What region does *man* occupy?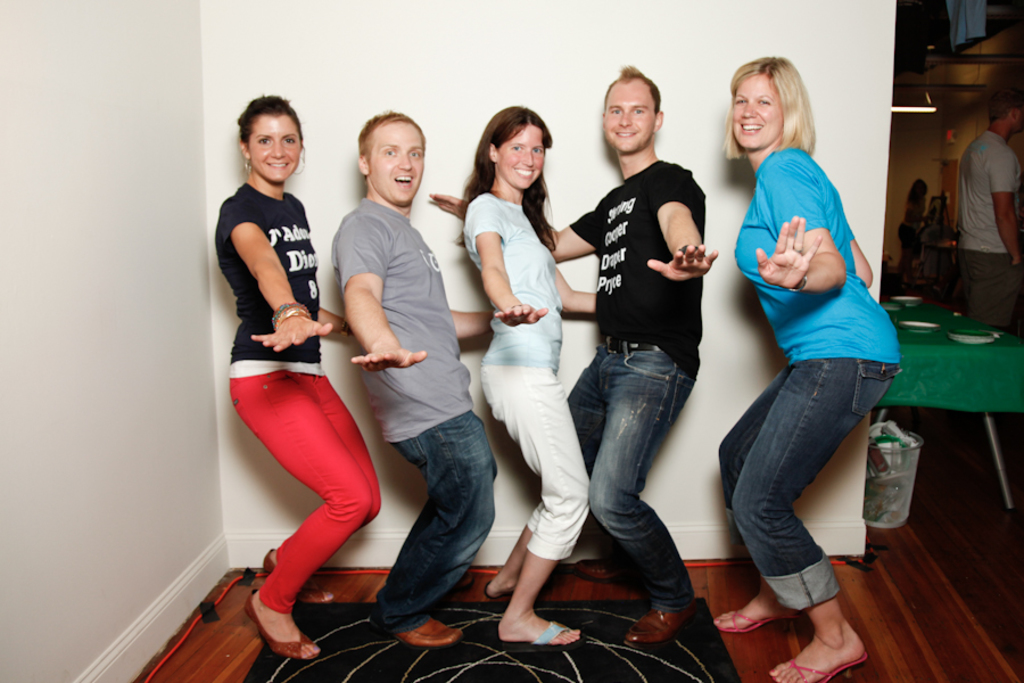
(953, 85, 1023, 334).
